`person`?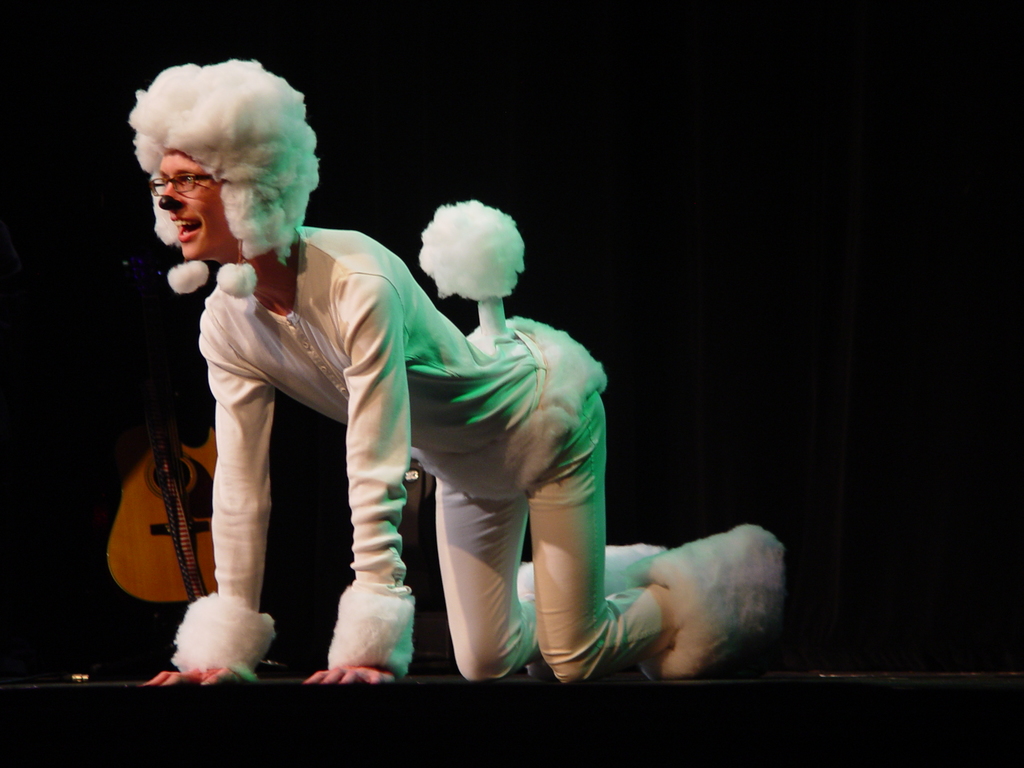
124/58/793/683
